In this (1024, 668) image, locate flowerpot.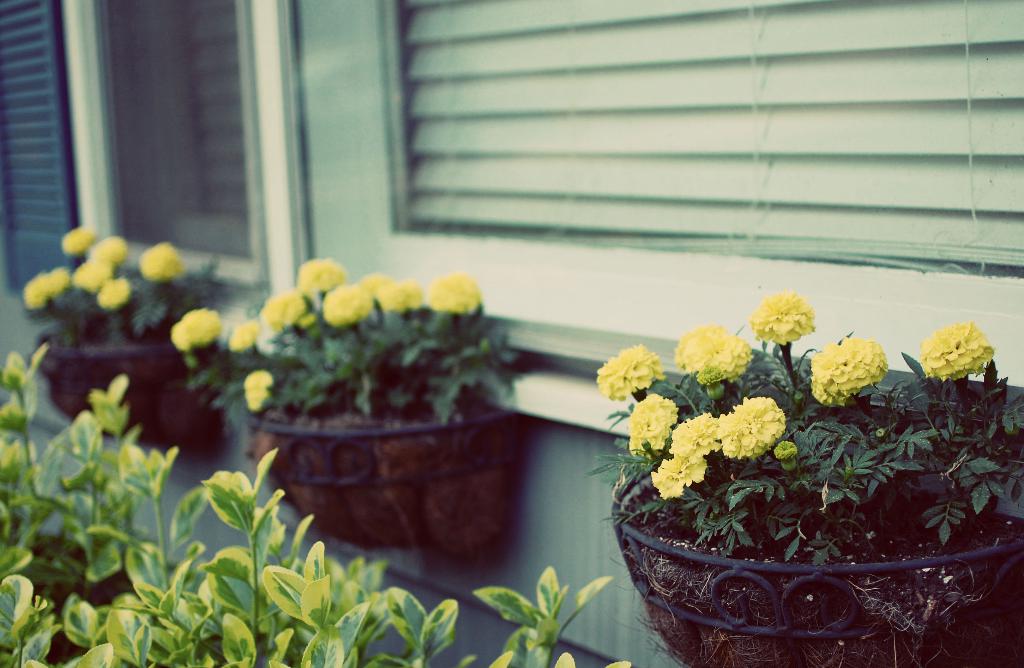
Bounding box: 239:407:509:559.
